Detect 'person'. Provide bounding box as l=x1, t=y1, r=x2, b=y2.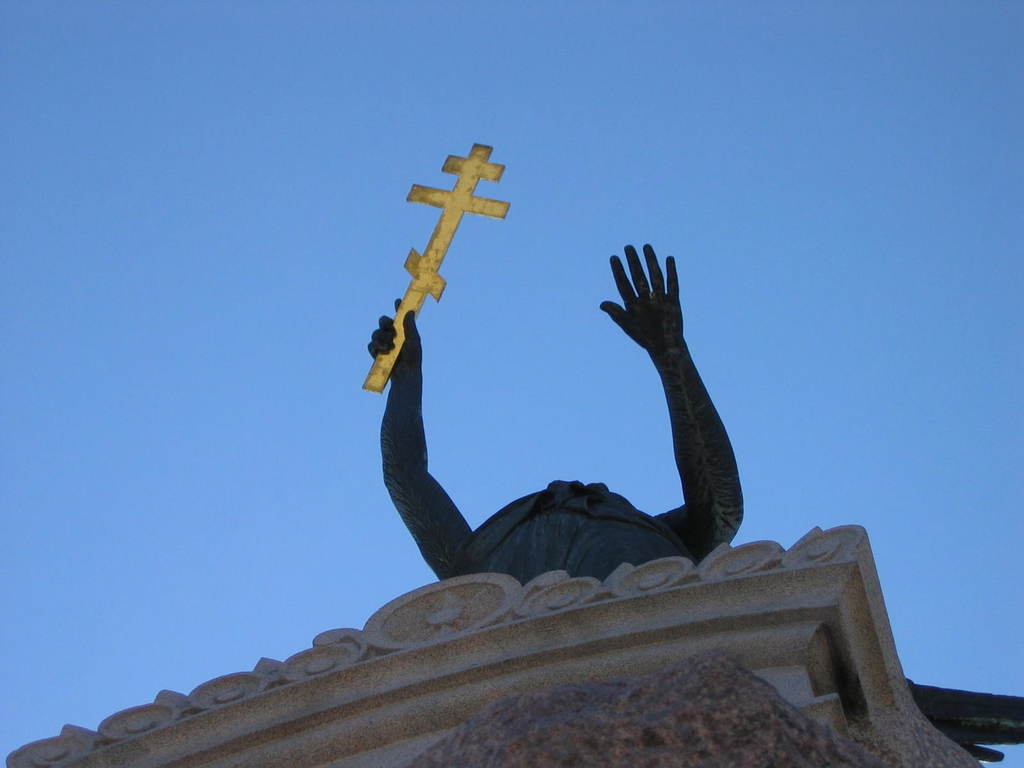
l=368, t=243, r=745, b=586.
